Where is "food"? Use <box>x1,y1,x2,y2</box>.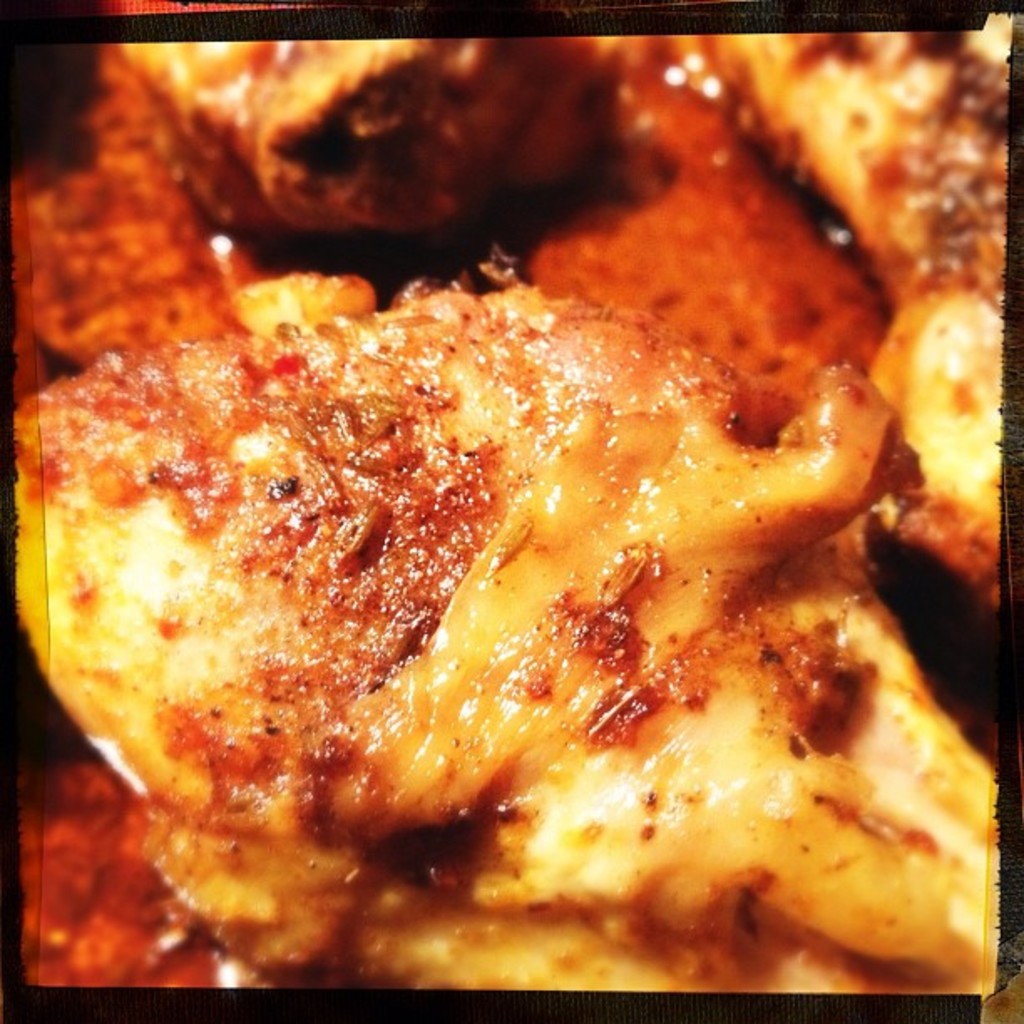
<box>50,254,940,845</box>.
